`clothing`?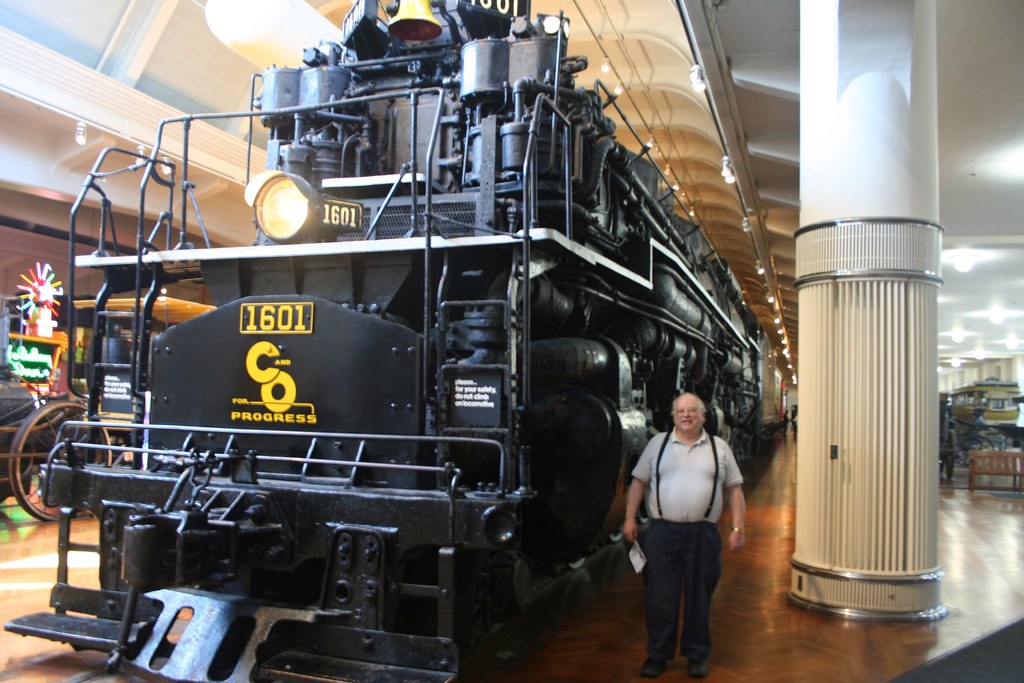
rect(630, 427, 743, 659)
